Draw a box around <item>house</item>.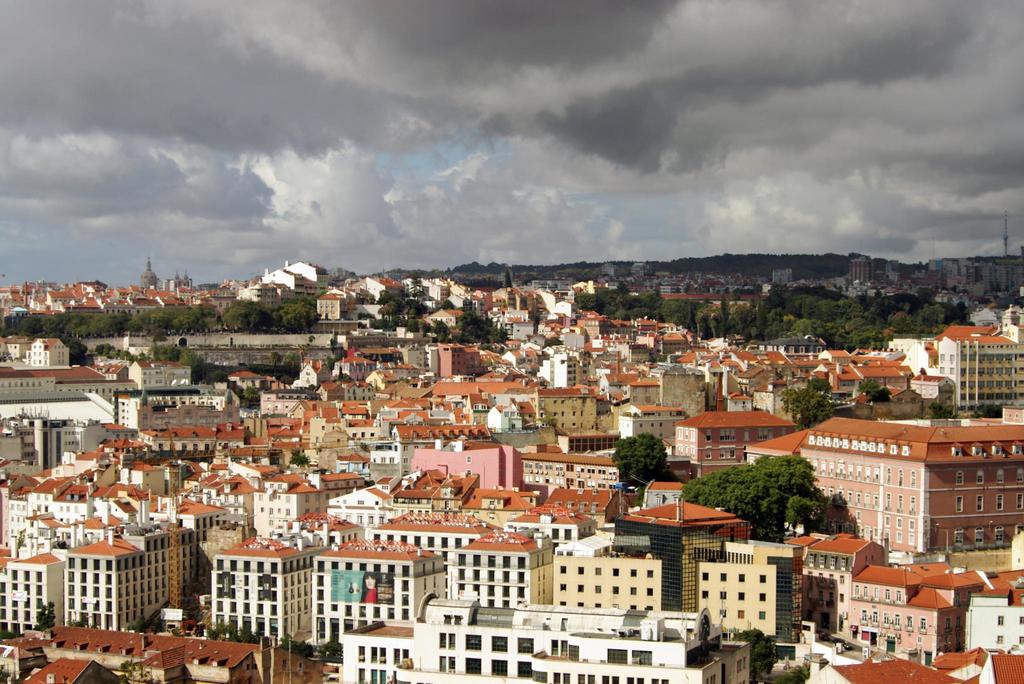
BBox(619, 403, 701, 435).
